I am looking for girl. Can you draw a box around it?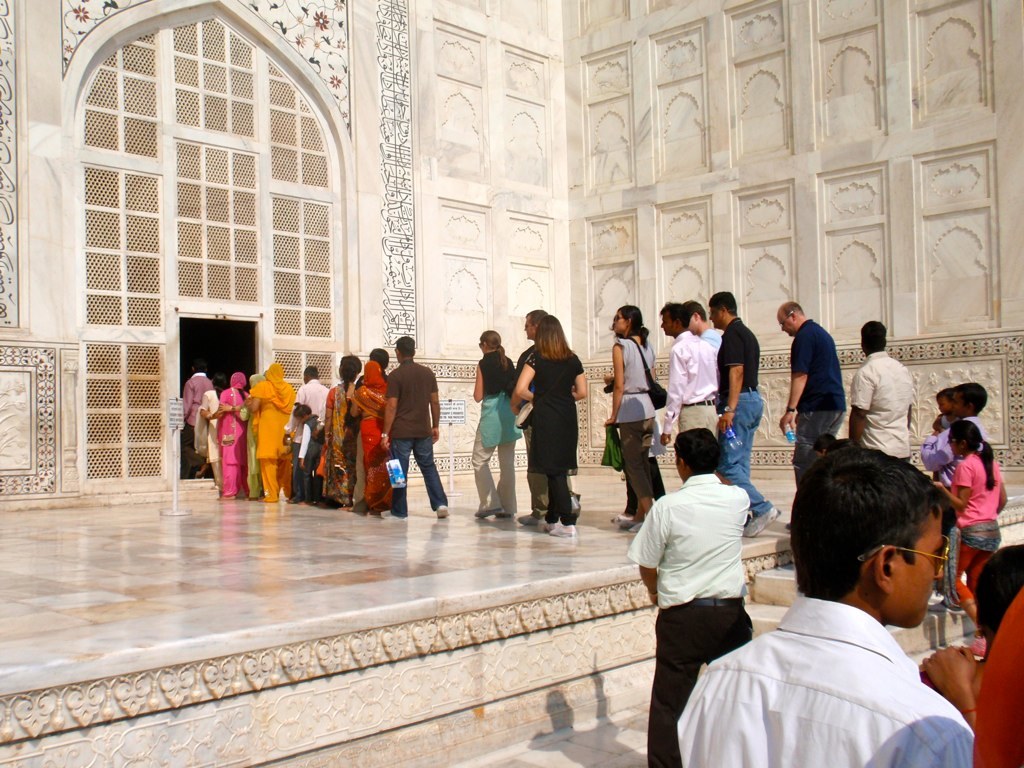
Sure, the bounding box is select_region(609, 306, 662, 520).
